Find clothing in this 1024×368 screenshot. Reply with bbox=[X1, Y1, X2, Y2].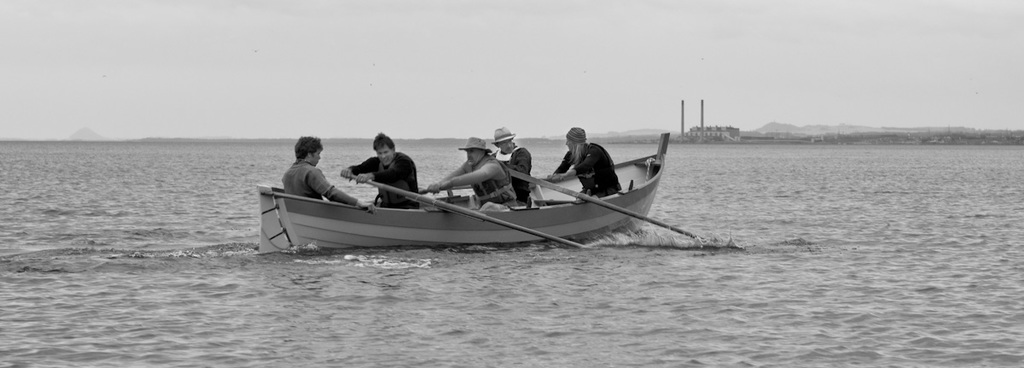
bbox=[552, 139, 620, 199].
